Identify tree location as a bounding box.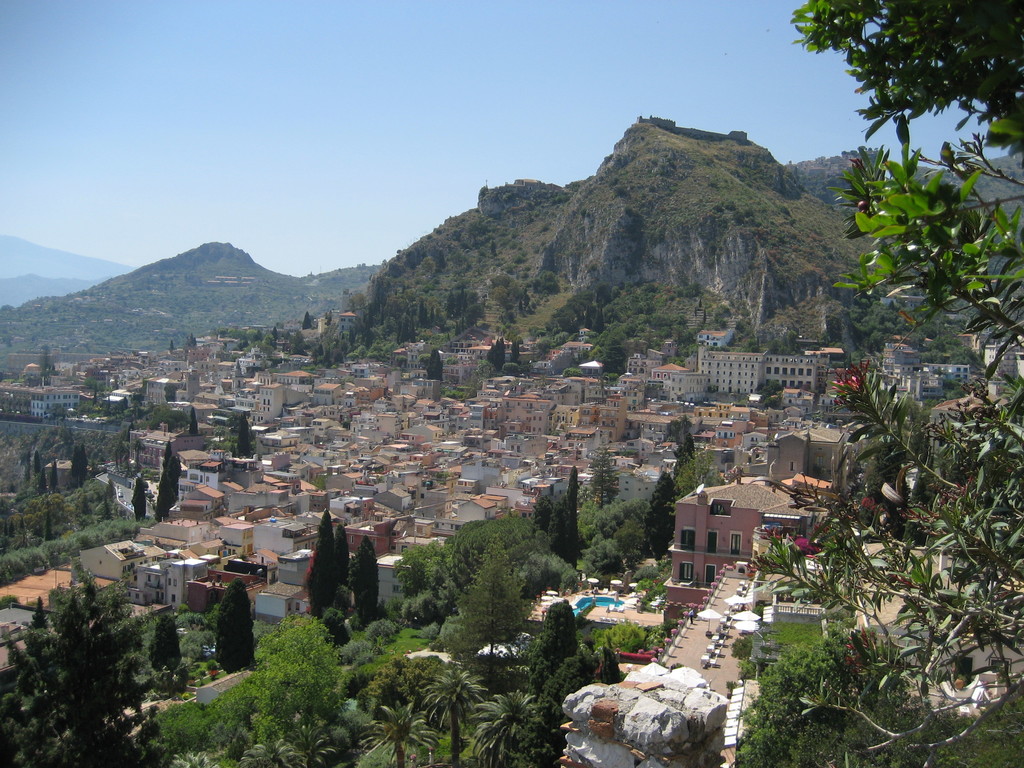
375/657/449/757.
